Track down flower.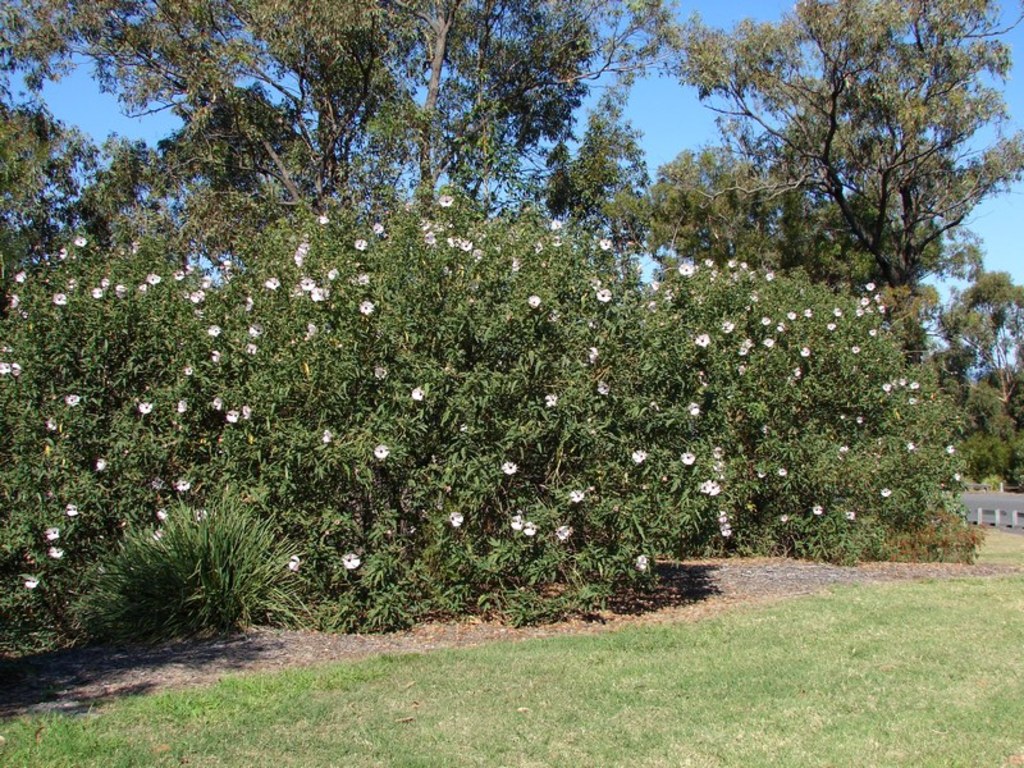
Tracked to box=[547, 216, 567, 233].
